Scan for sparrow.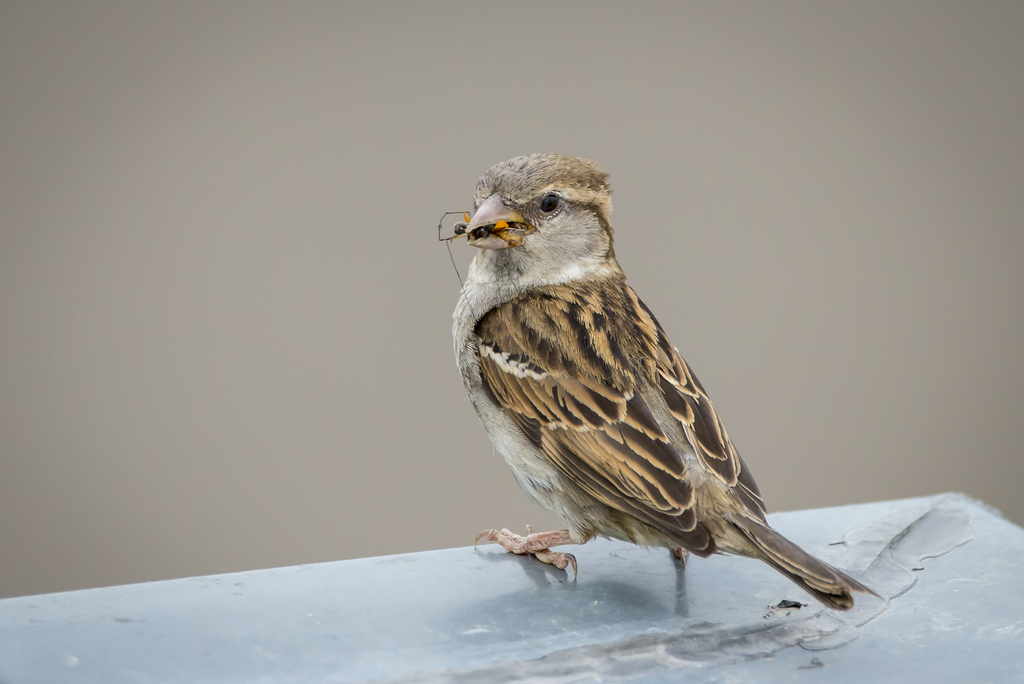
Scan result: [451, 142, 881, 612].
